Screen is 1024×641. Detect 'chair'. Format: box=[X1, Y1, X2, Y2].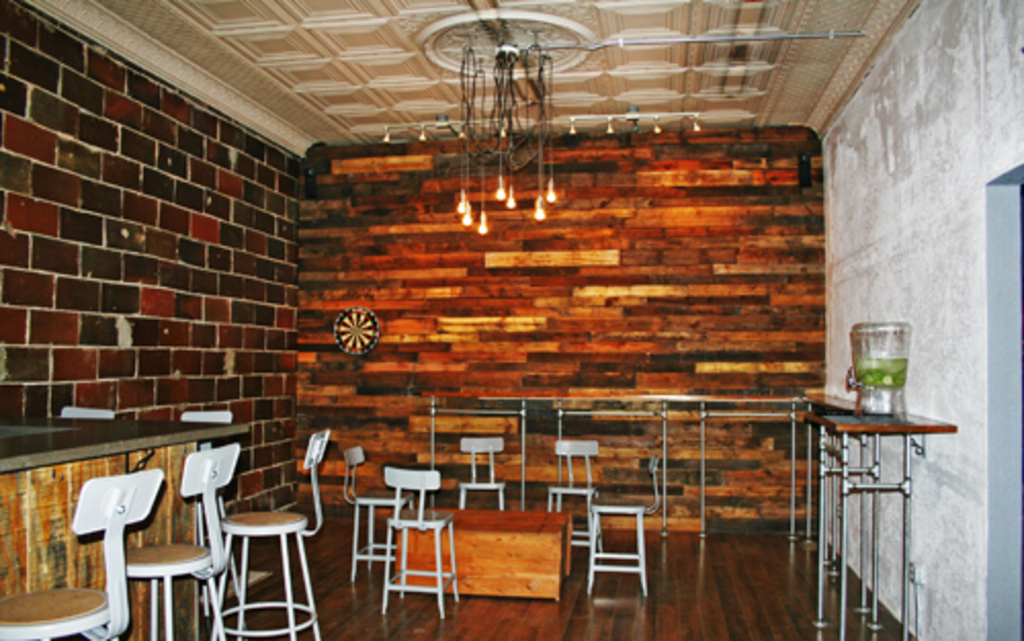
box=[0, 467, 162, 639].
